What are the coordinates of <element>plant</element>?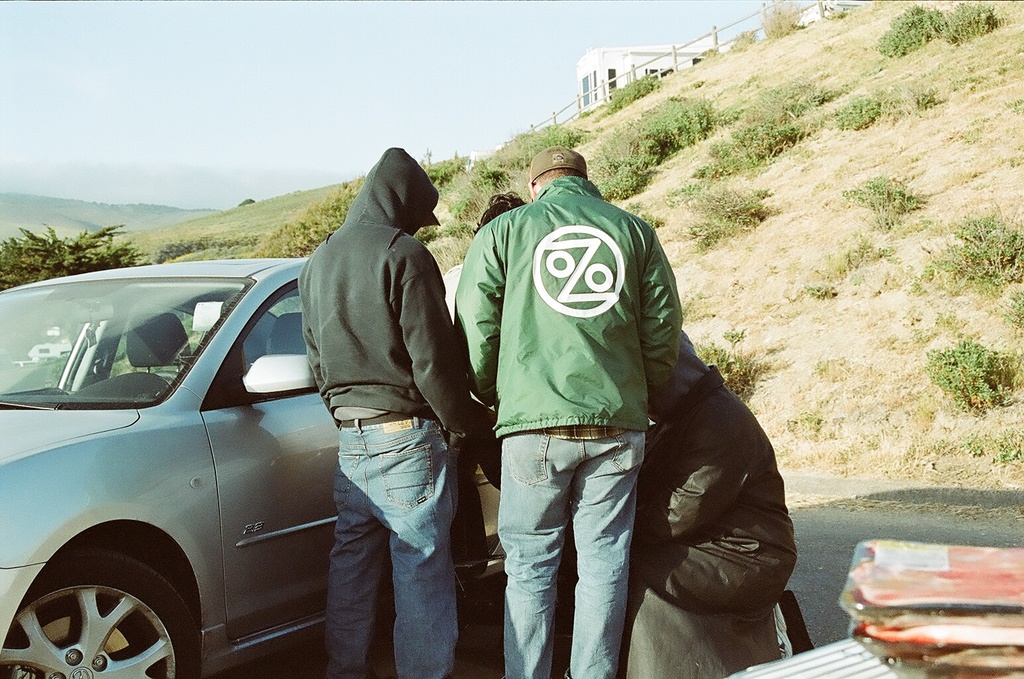
detection(806, 282, 828, 300).
